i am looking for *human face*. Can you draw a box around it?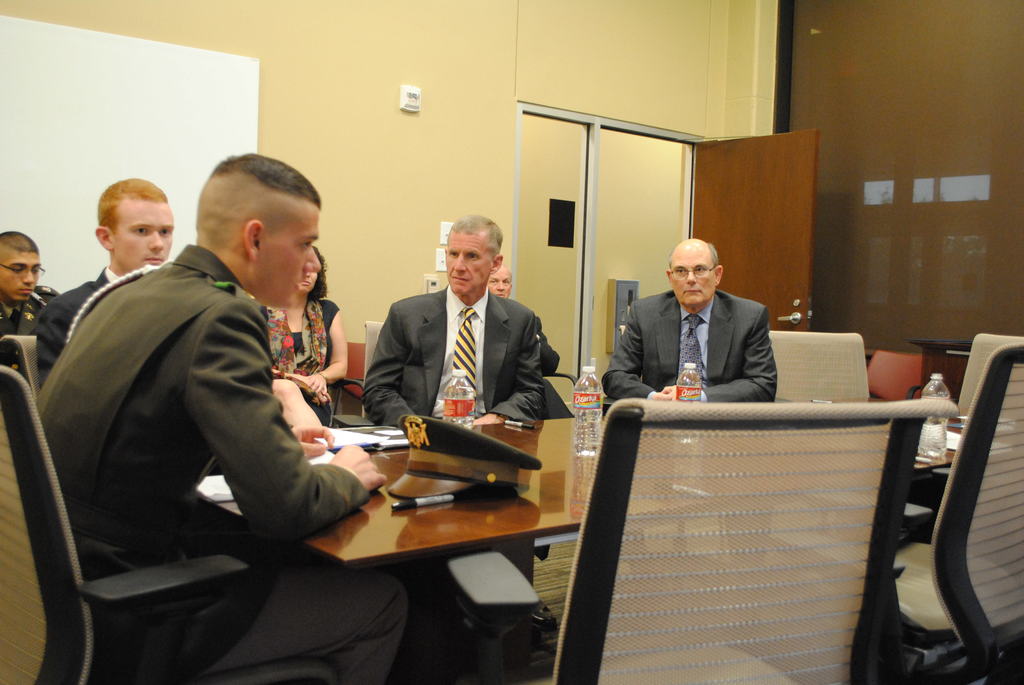
Sure, the bounding box is [left=0, top=252, right=43, bottom=303].
